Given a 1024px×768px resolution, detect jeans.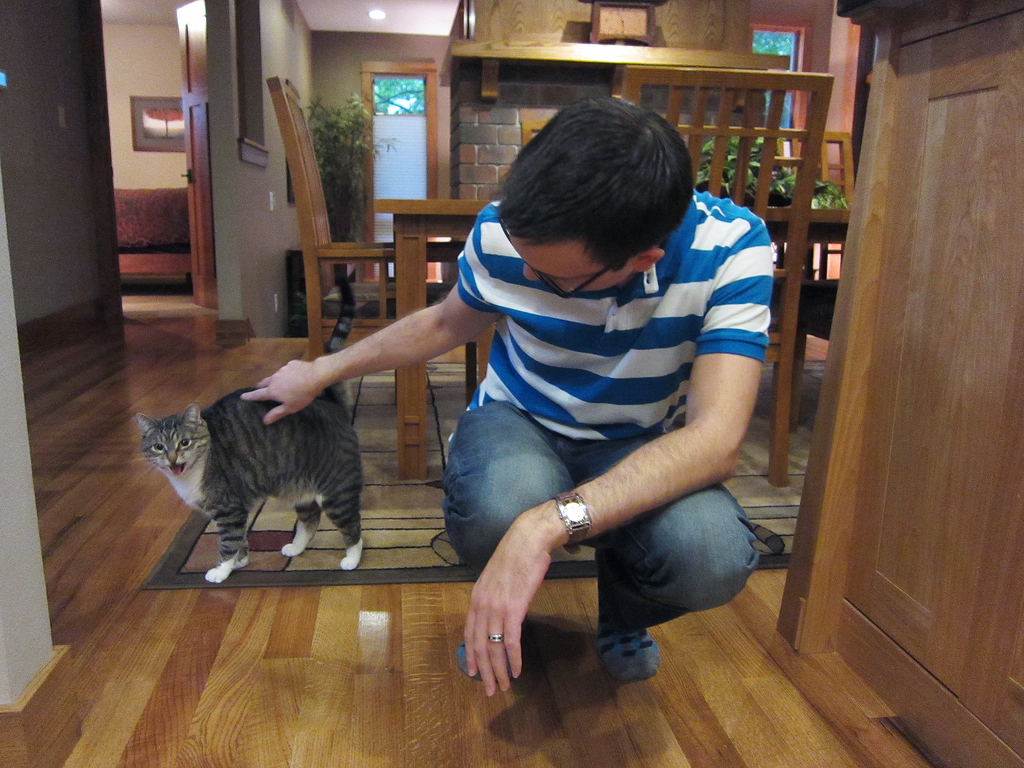
box=[424, 411, 764, 703].
